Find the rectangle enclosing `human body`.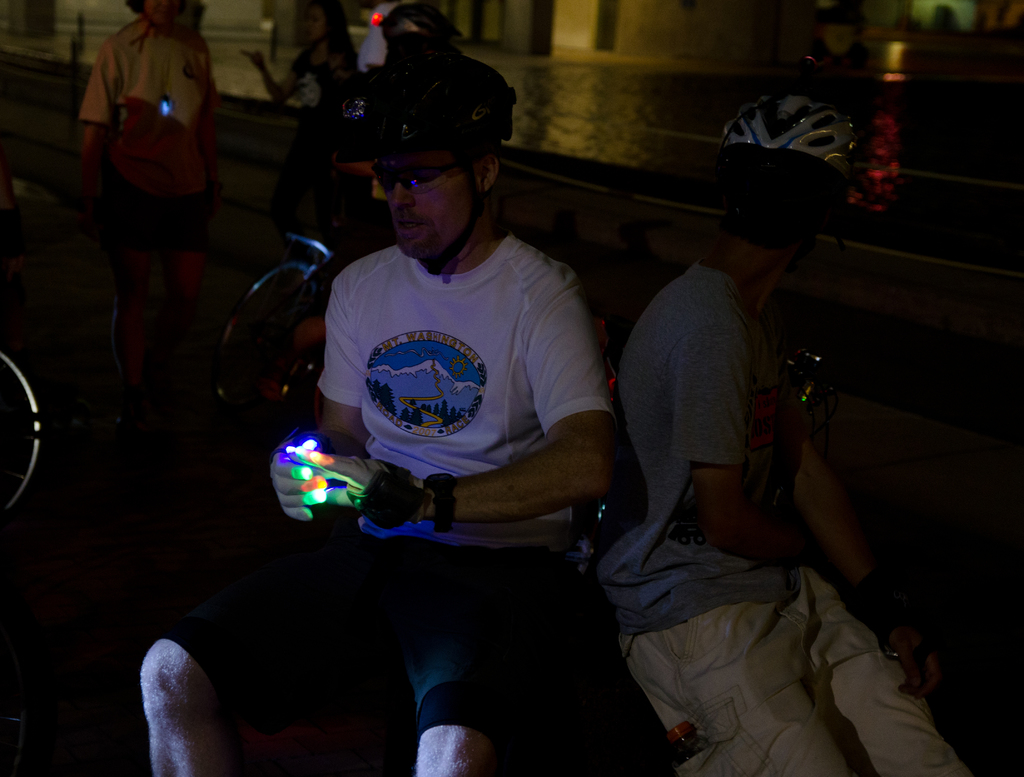
633/130/913/761.
